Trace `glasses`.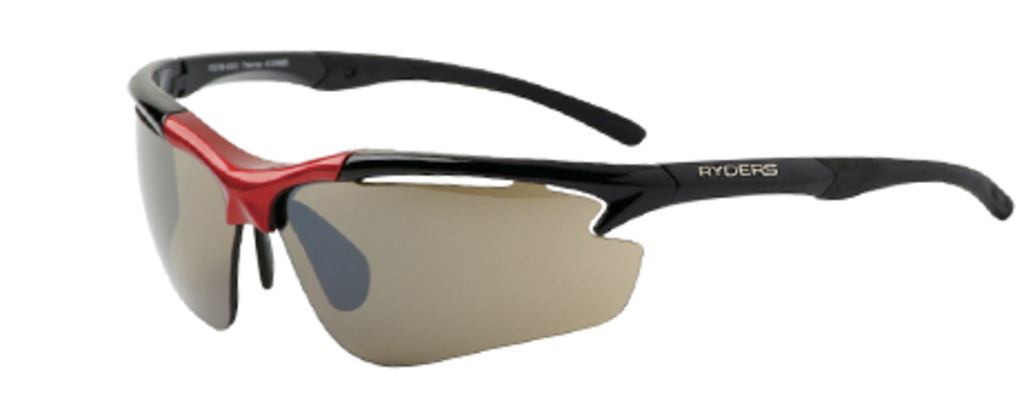
Traced to [x1=122, y1=49, x2=1011, y2=365].
